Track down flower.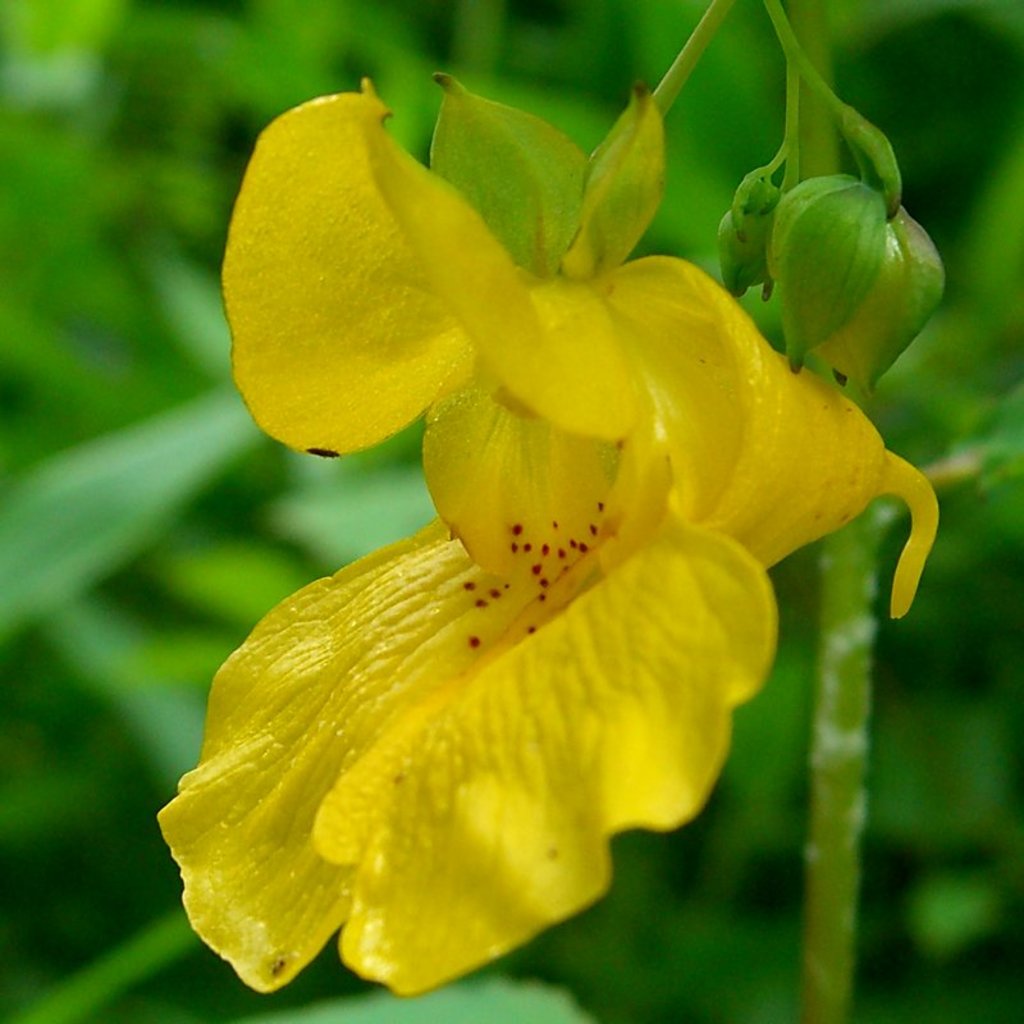
Tracked to (left=152, top=74, right=942, bottom=997).
